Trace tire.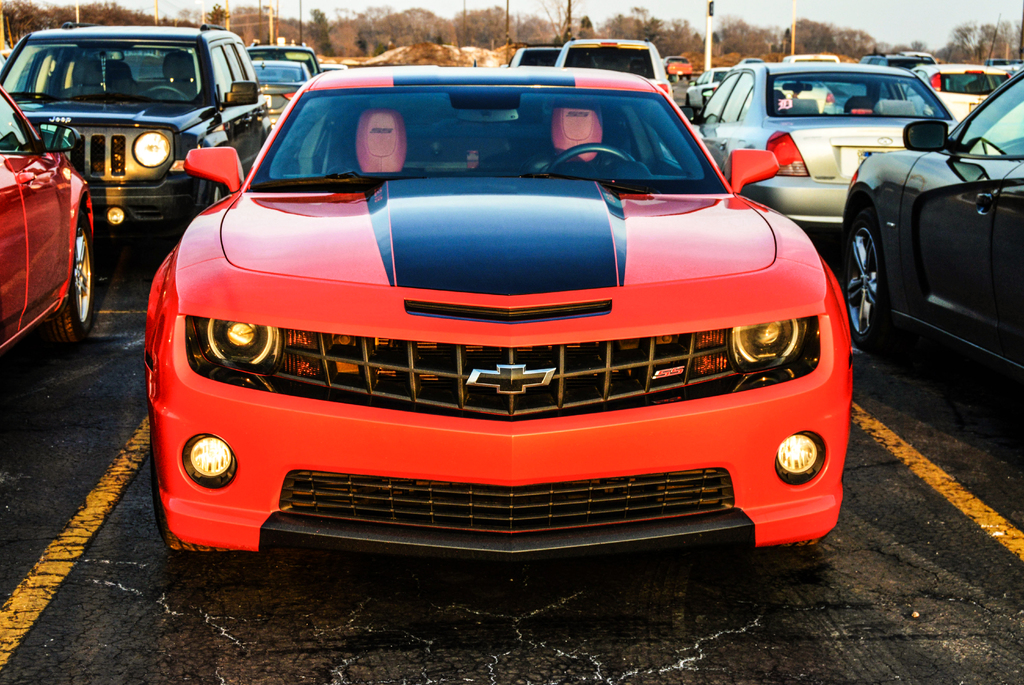
Traced to left=688, top=76, right=693, bottom=84.
